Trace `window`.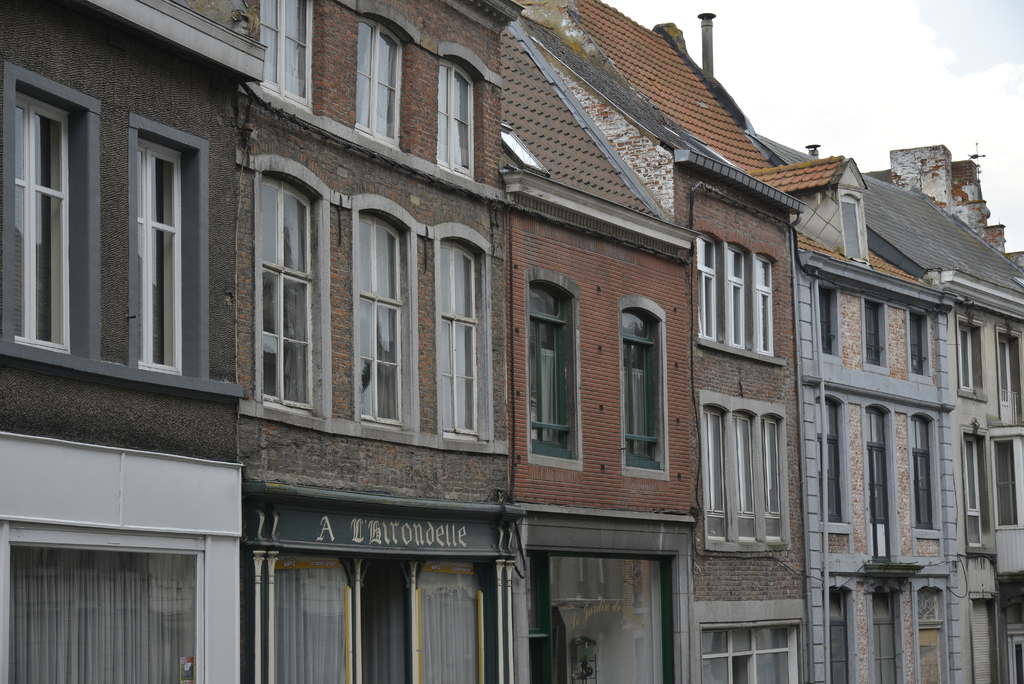
Traced to (689,230,786,357).
